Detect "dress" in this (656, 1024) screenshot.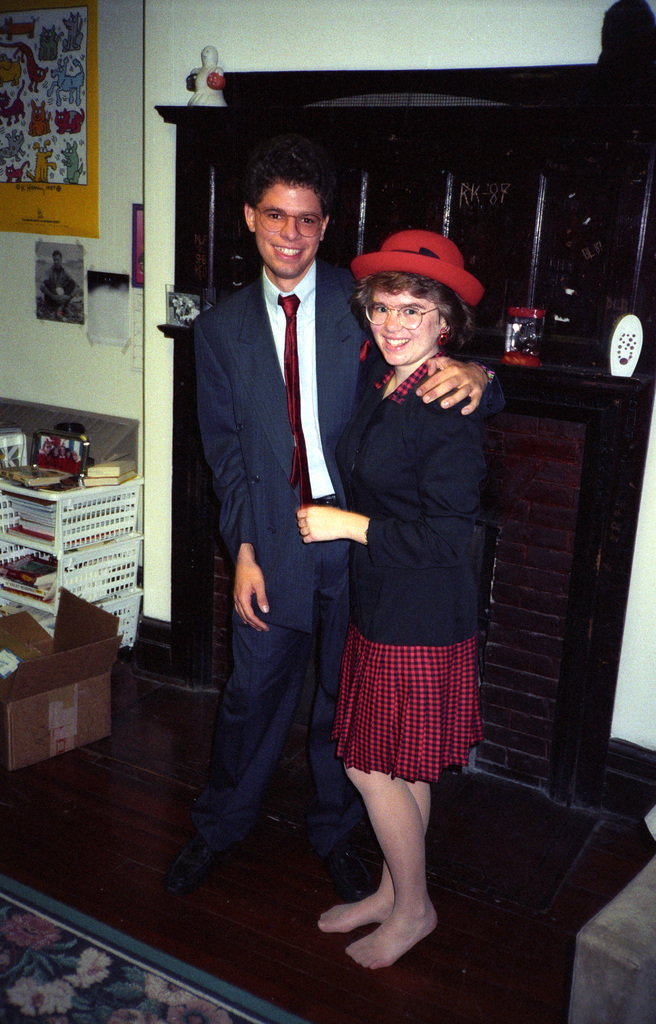
Detection: left=328, top=355, right=482, bottom=781.
